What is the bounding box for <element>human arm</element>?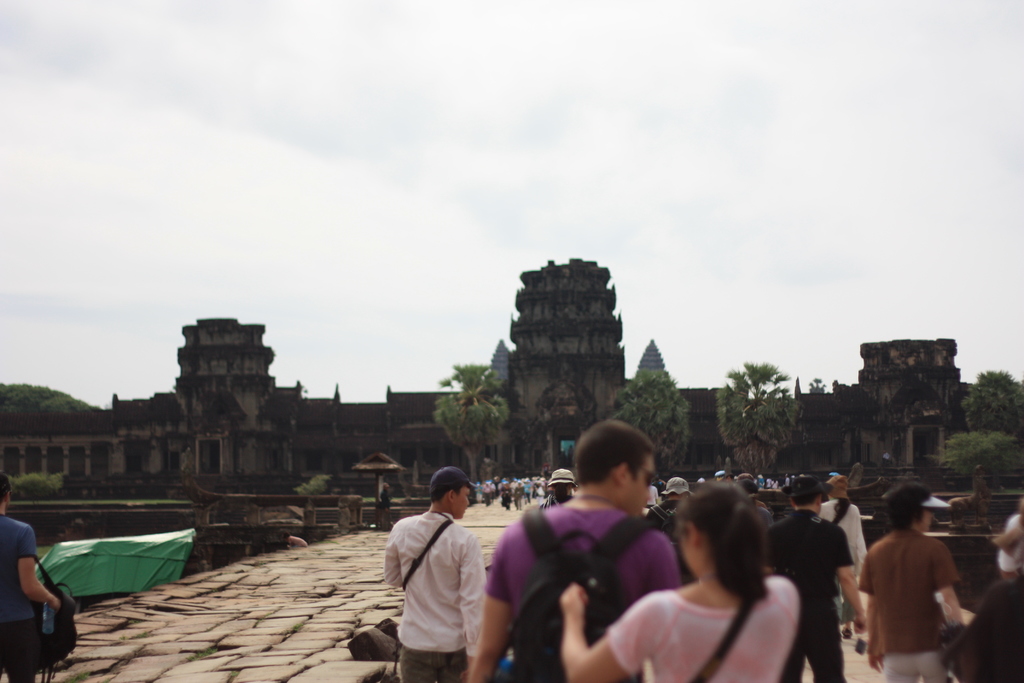
<box>454,524,500,668</box>.
